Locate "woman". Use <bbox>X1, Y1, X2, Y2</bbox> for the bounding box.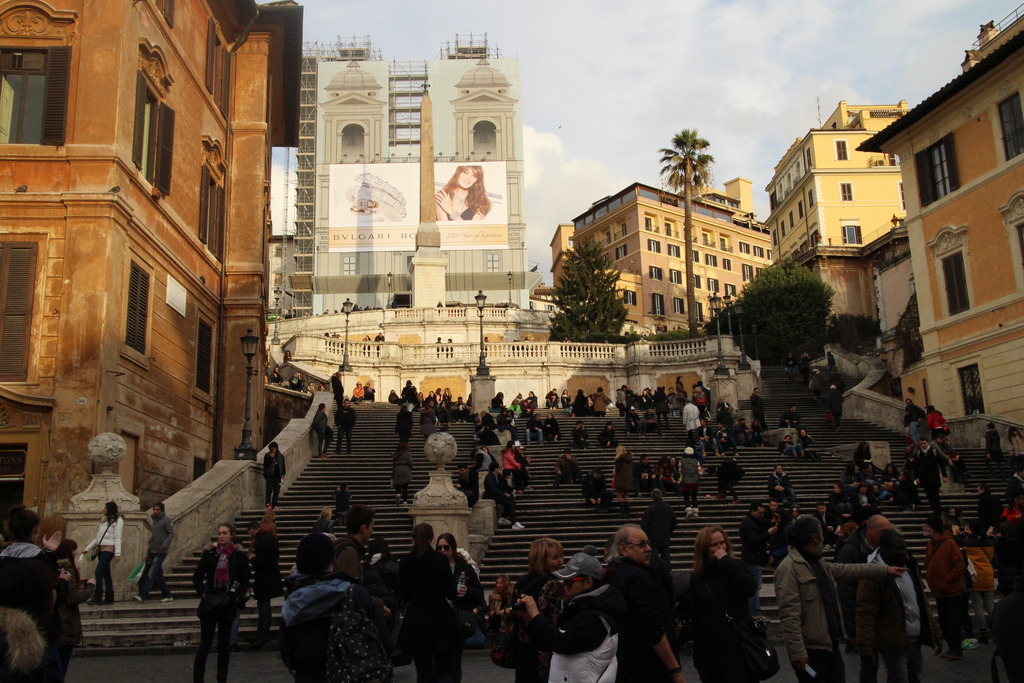
<bbox>391, 441, 412, 506</bbox>.
